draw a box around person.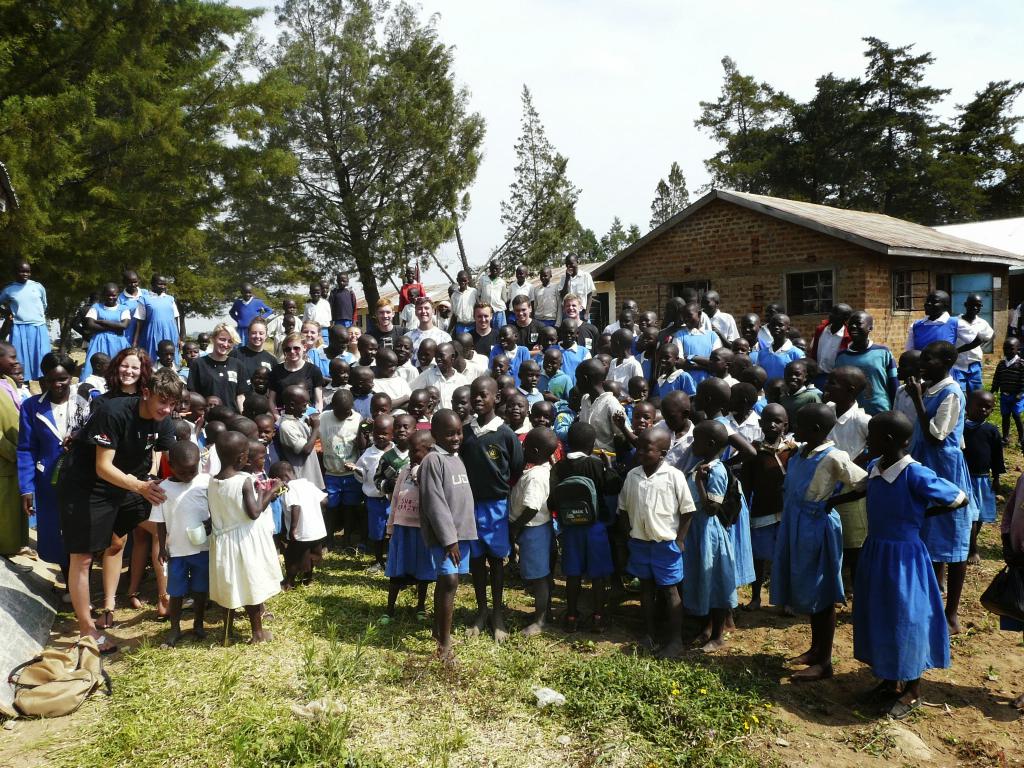
452,331,493,386.
